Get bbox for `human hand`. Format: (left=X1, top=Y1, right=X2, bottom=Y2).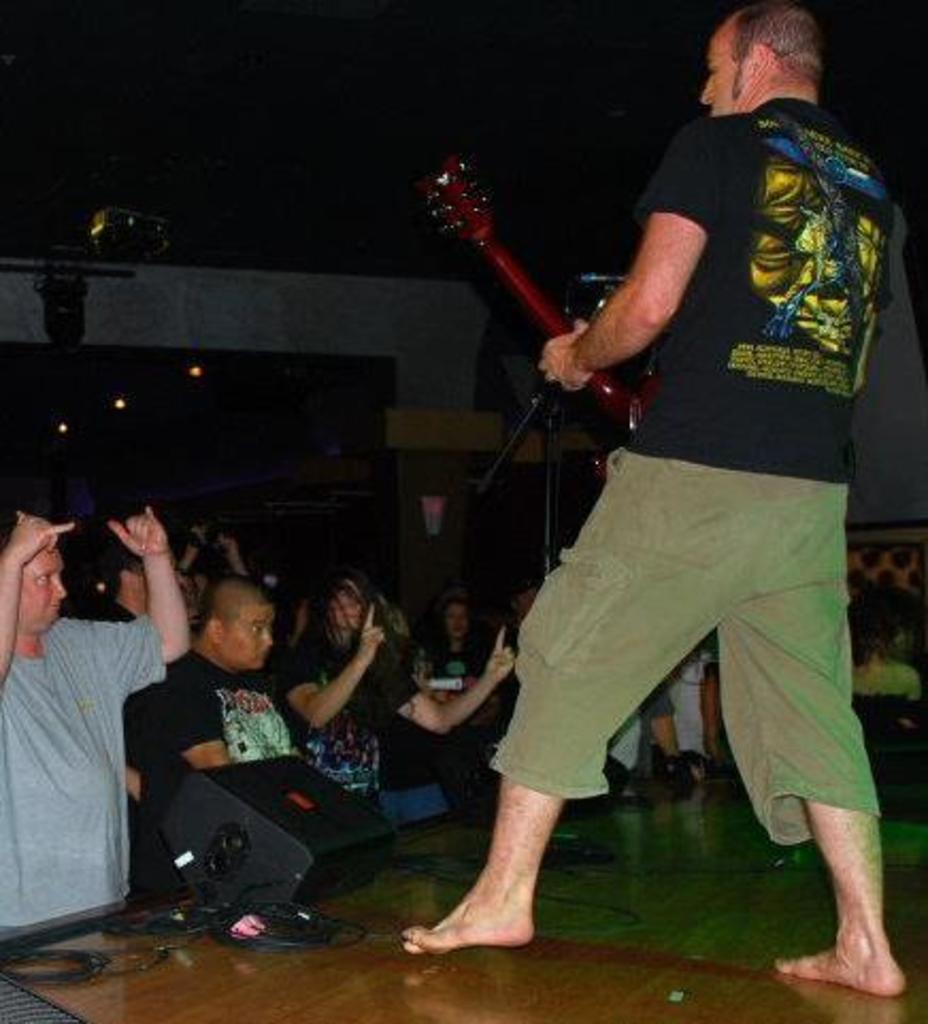
(left=362, top=602, right=387, bottom=666).
